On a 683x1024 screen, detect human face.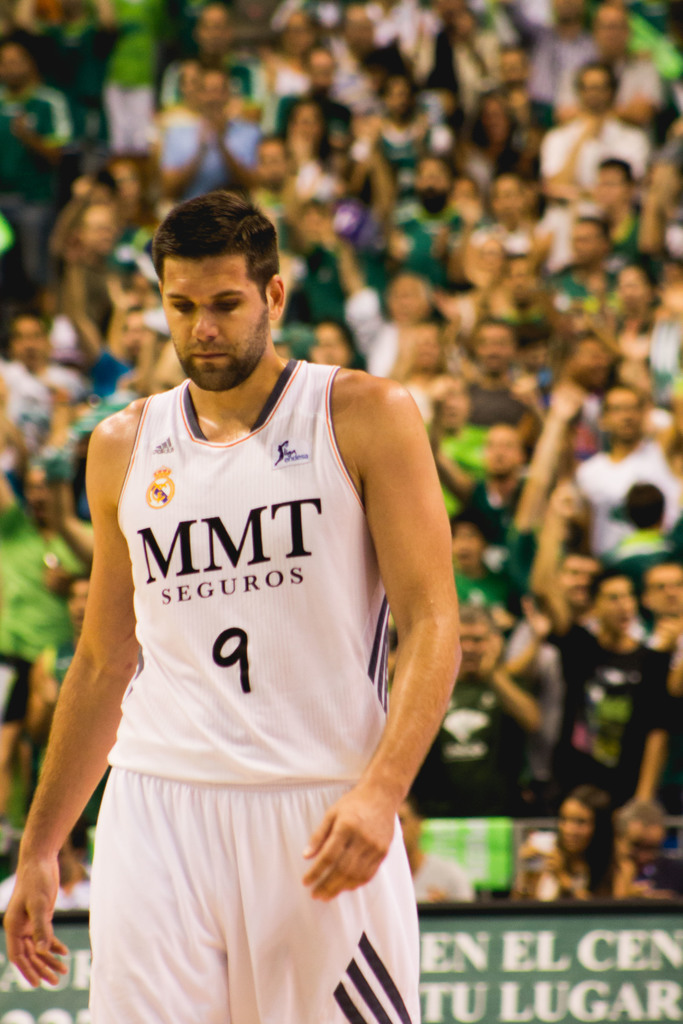
[x1=161, y1=255, x2=268, y2=386].
